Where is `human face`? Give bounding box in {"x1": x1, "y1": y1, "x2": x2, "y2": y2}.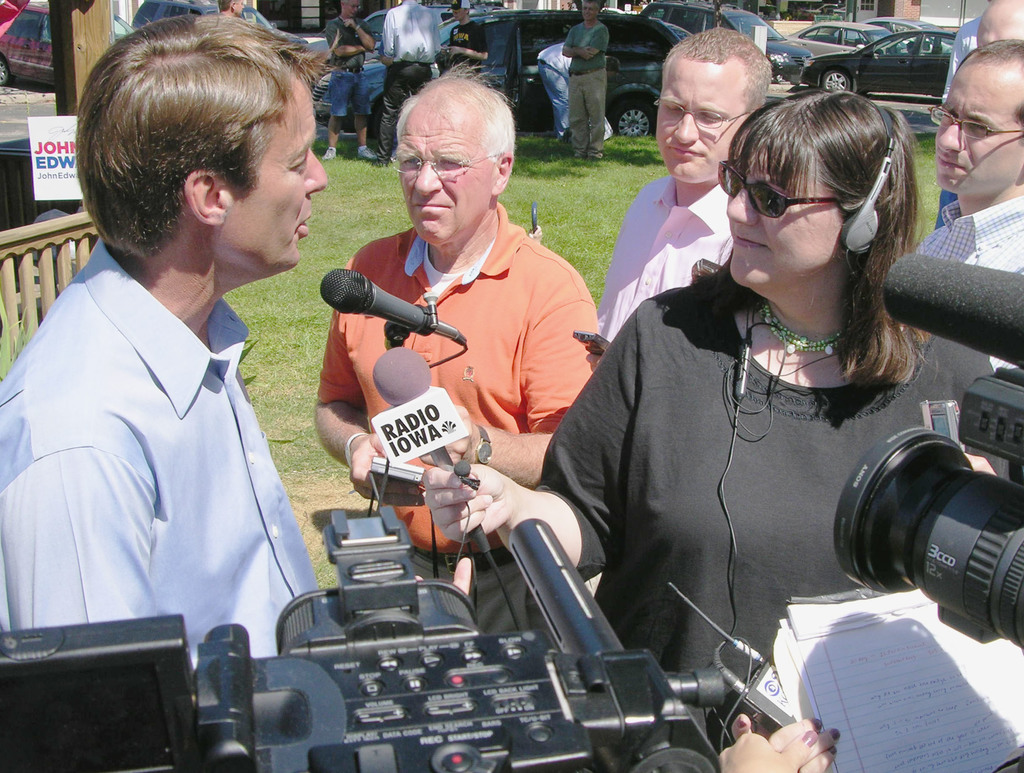
{"x1": 727, "y1": 147, "x2": 840, "y2": 288}.
